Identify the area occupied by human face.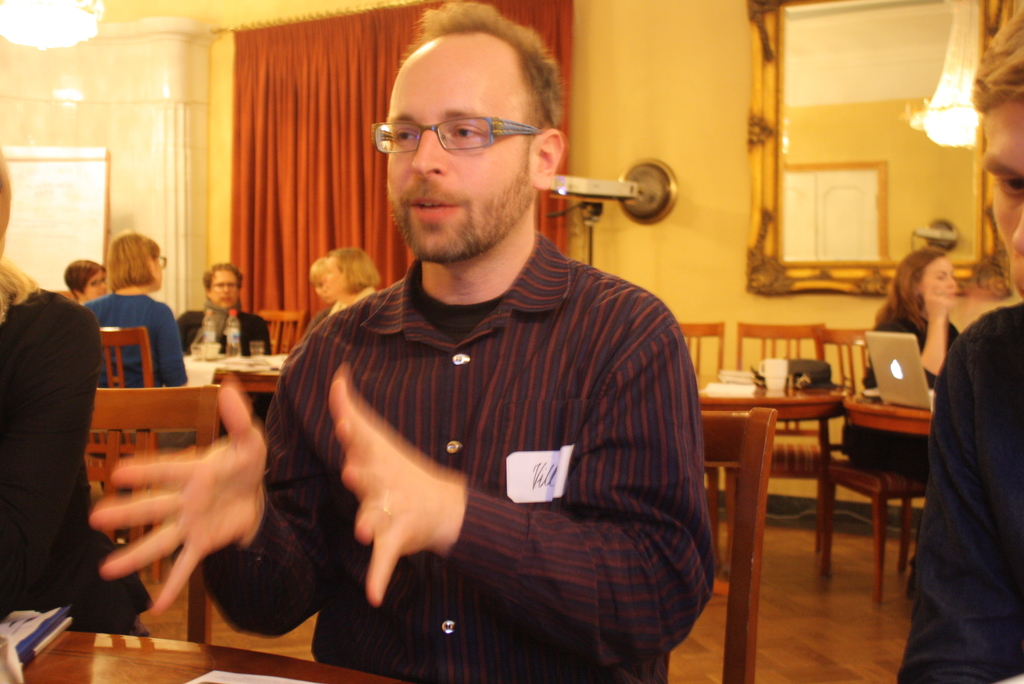
Area: bbox=(982, 97, 1023, 298).
